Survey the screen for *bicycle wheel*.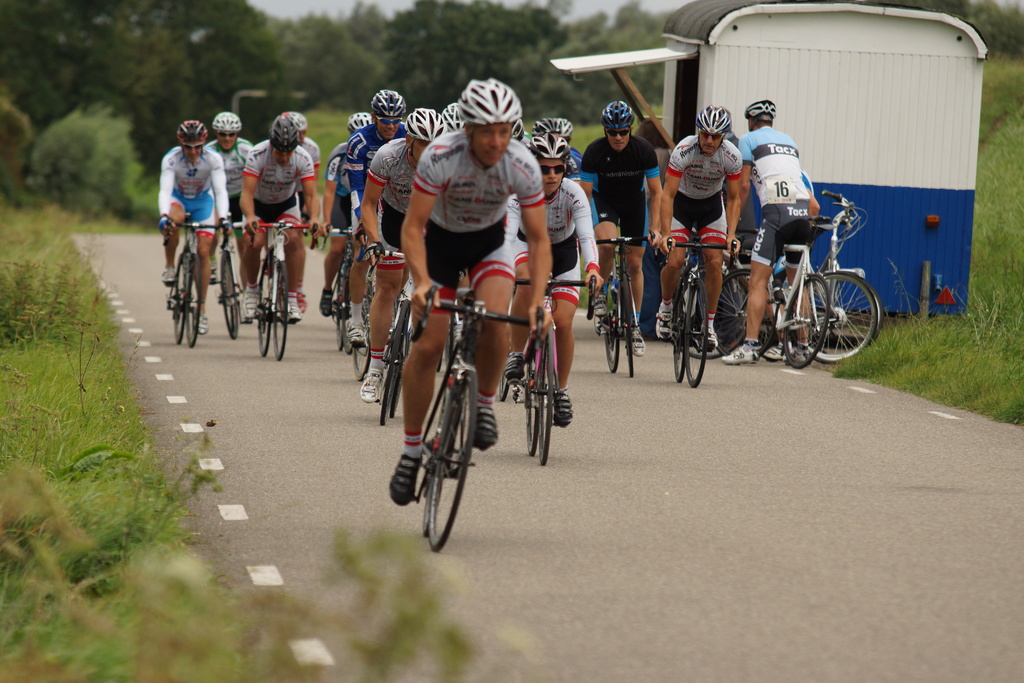
Survey found: 671,286,687,380.
